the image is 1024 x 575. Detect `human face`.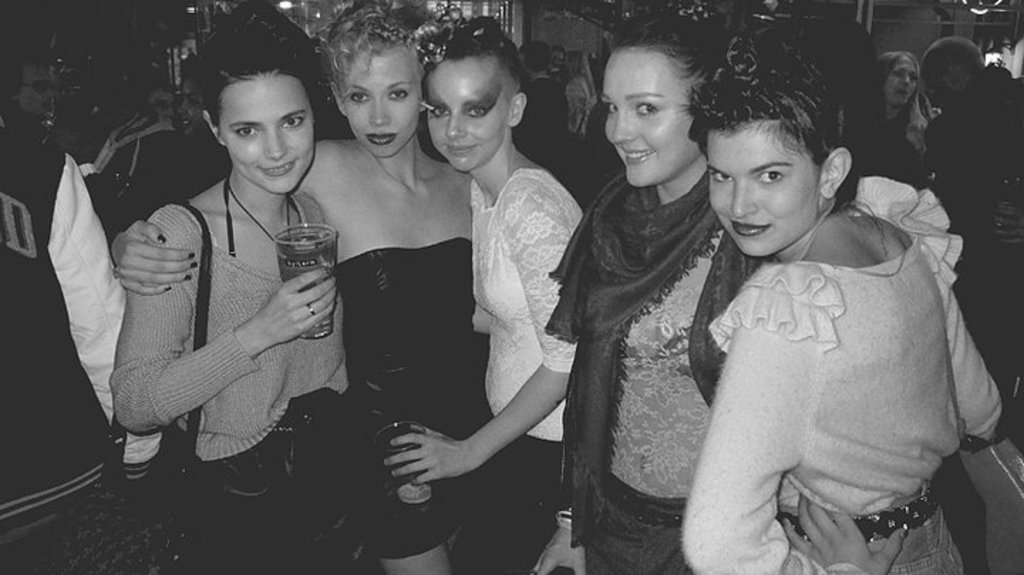
Detection: (23, 65, 55, 110).
